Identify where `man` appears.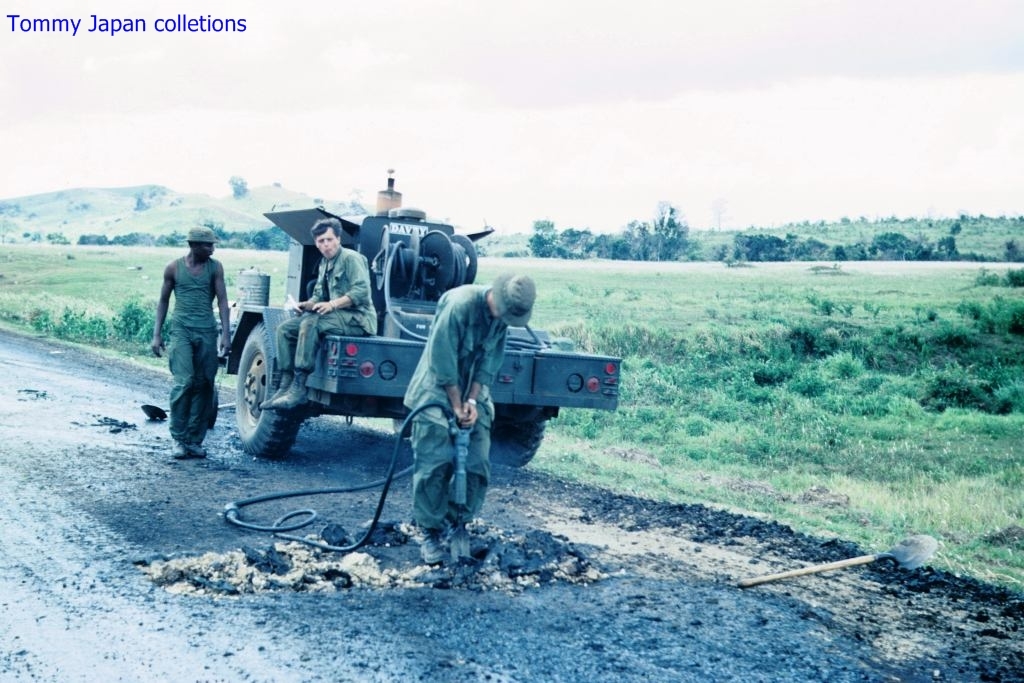
Appears at {"x1": 260, "y1": 219, "x2": 376, "y2": 413}.
